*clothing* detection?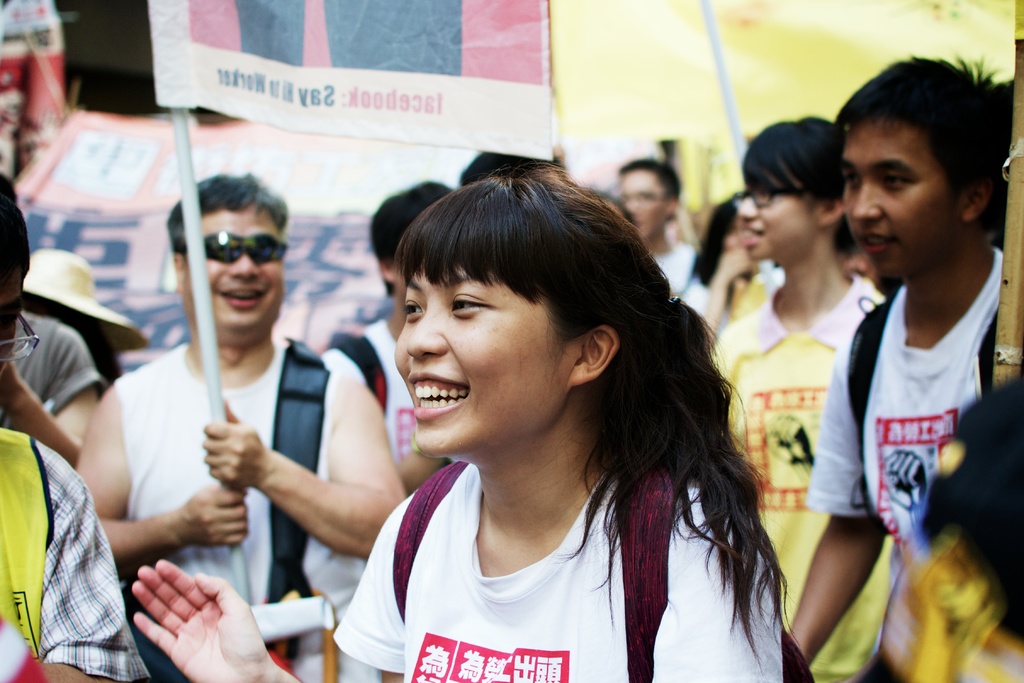
bbox=(708, 267, 871, 682)
